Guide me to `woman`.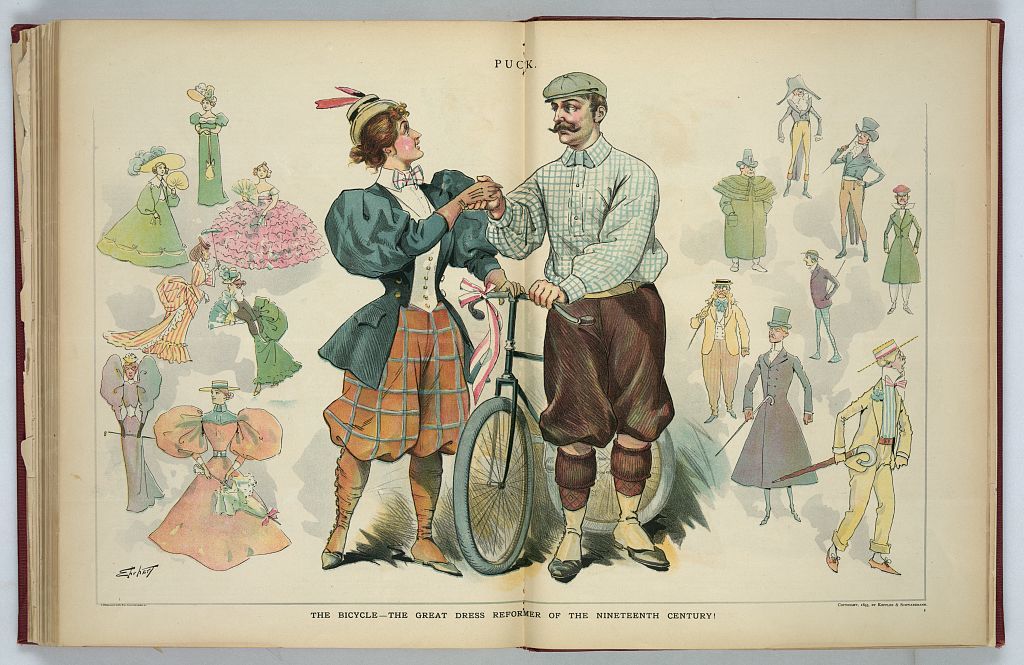
Guidance: [99, 352, 163, 514].
